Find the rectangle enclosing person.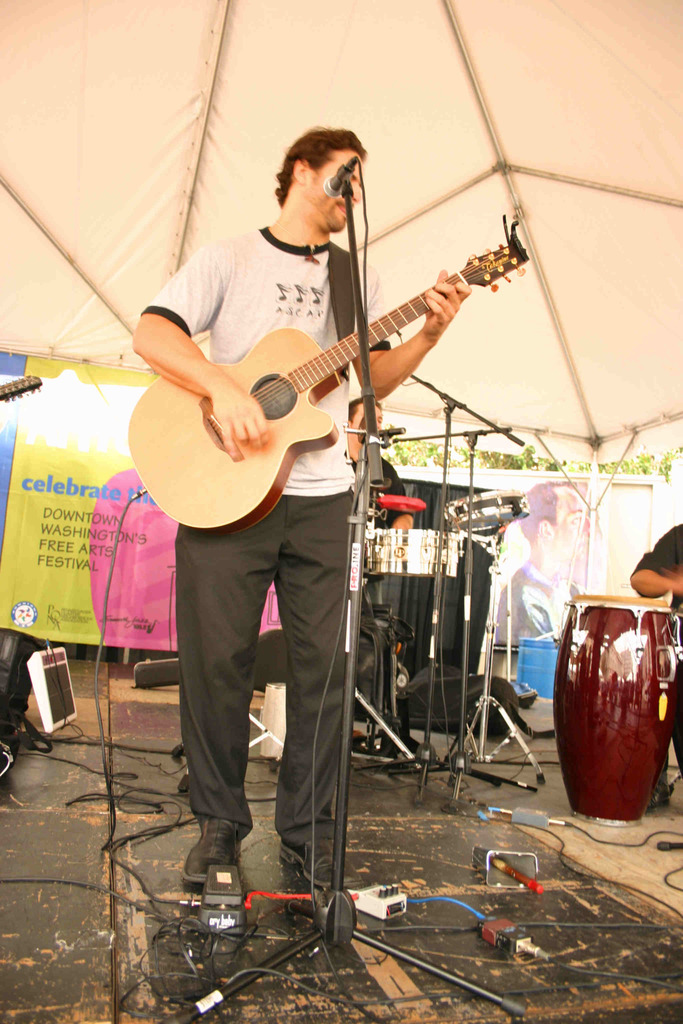
left=144, top=85, right=471, bottom=895.
